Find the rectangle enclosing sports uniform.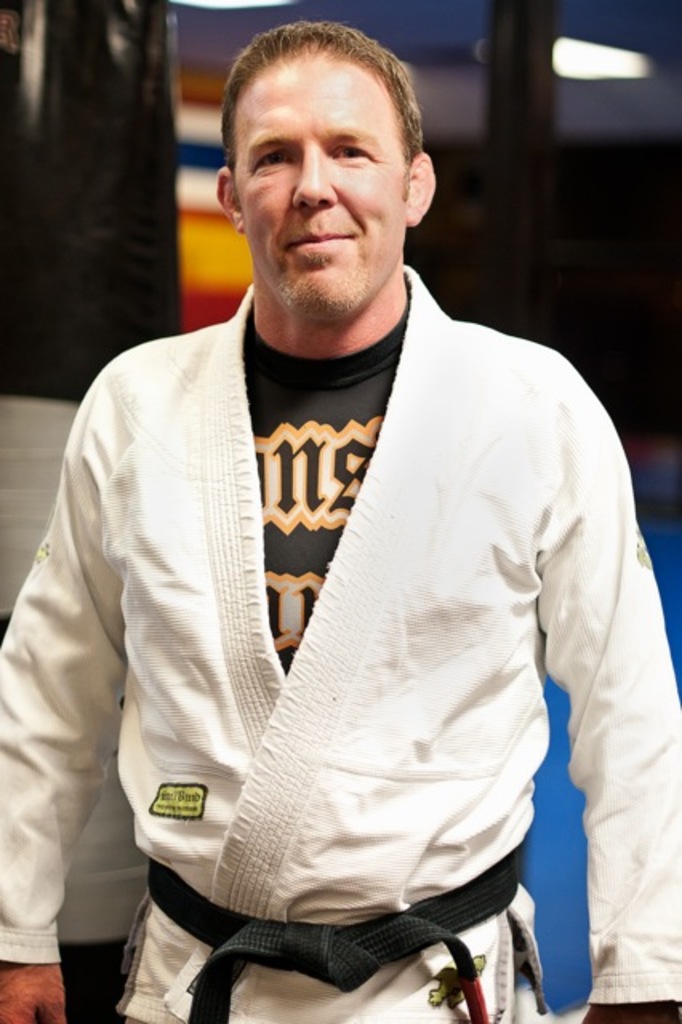
x1=0 y1=134 x2=663 y2=1008.
